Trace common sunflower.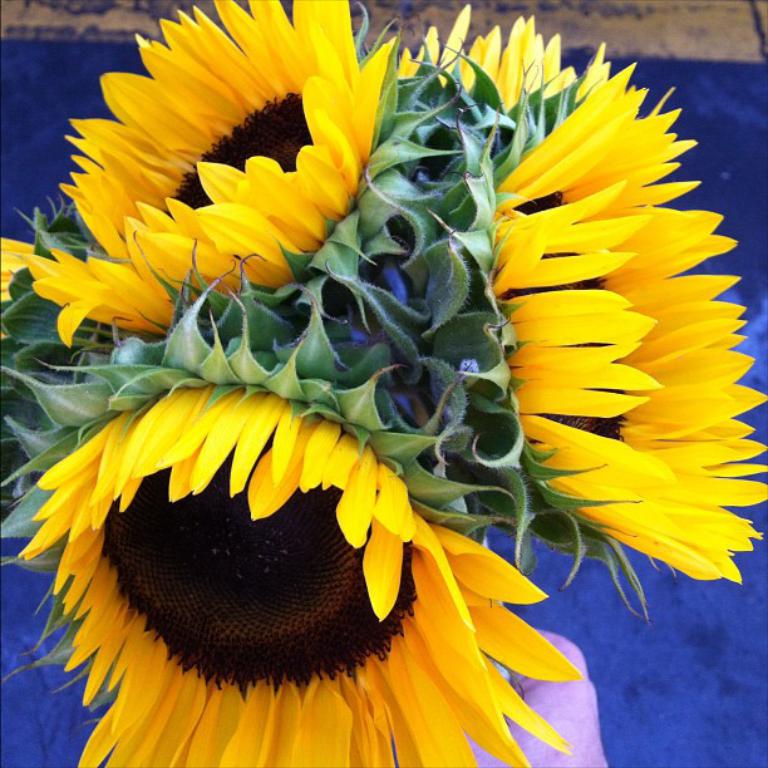
Traced to 18/0/389/339.
